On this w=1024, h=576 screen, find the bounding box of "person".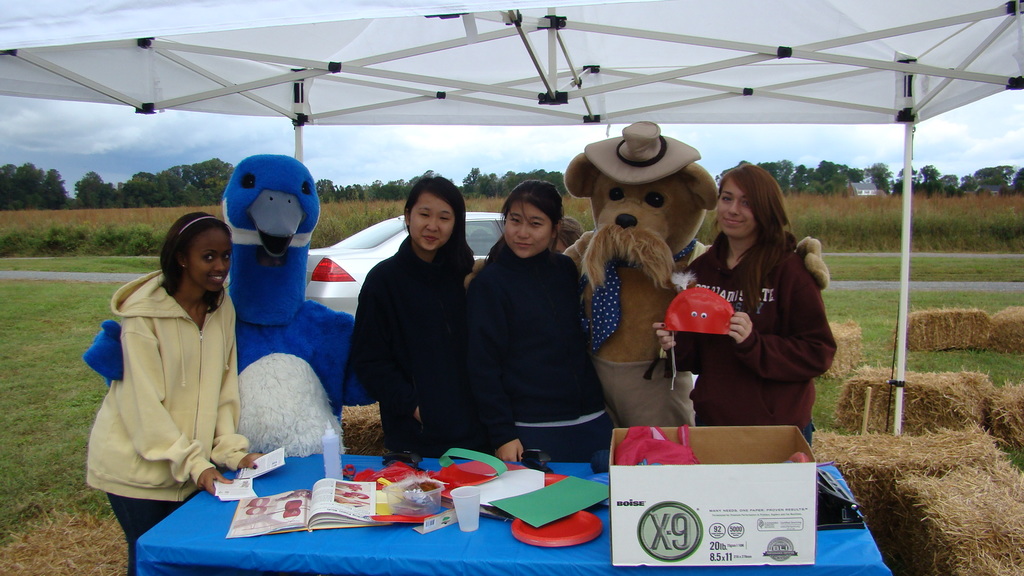
Bounding box: <box>345,175,481,454</box>.
